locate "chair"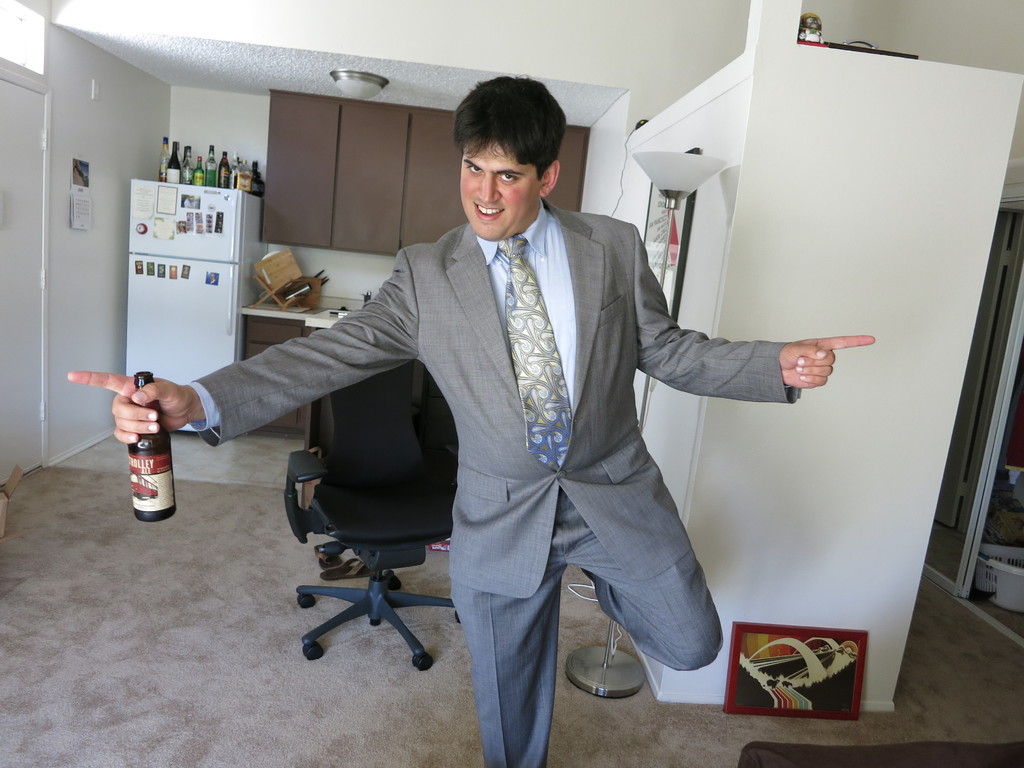
detection(268, 372, 471, 680)
